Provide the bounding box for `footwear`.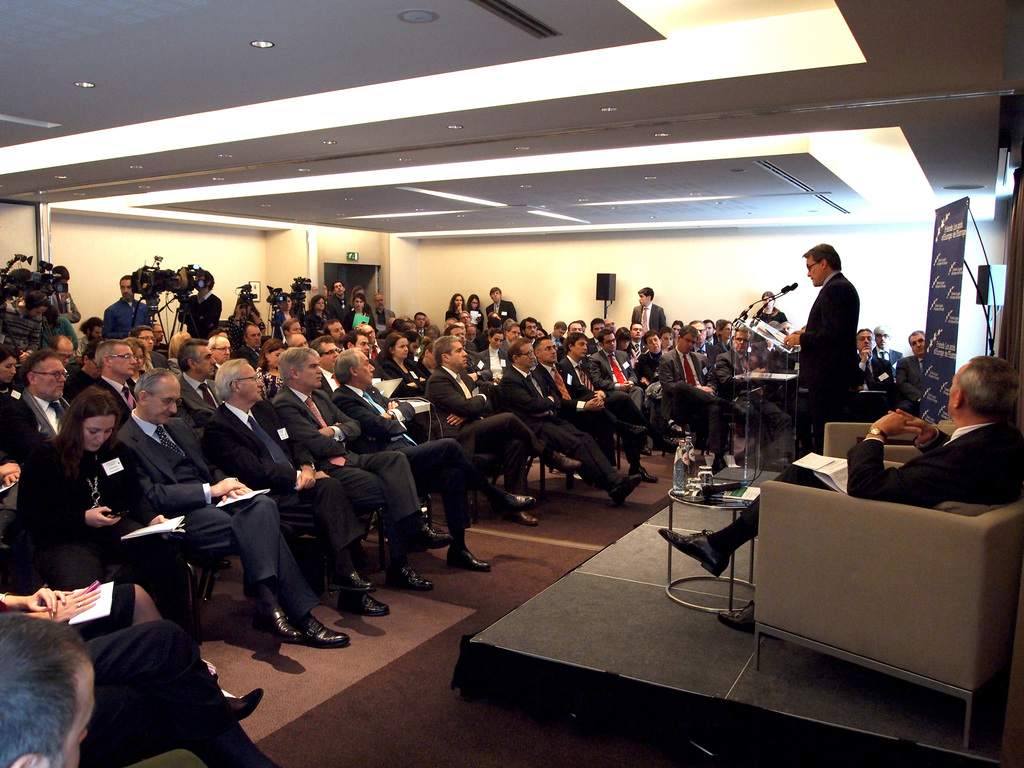
(406, 525, 457, 554).
